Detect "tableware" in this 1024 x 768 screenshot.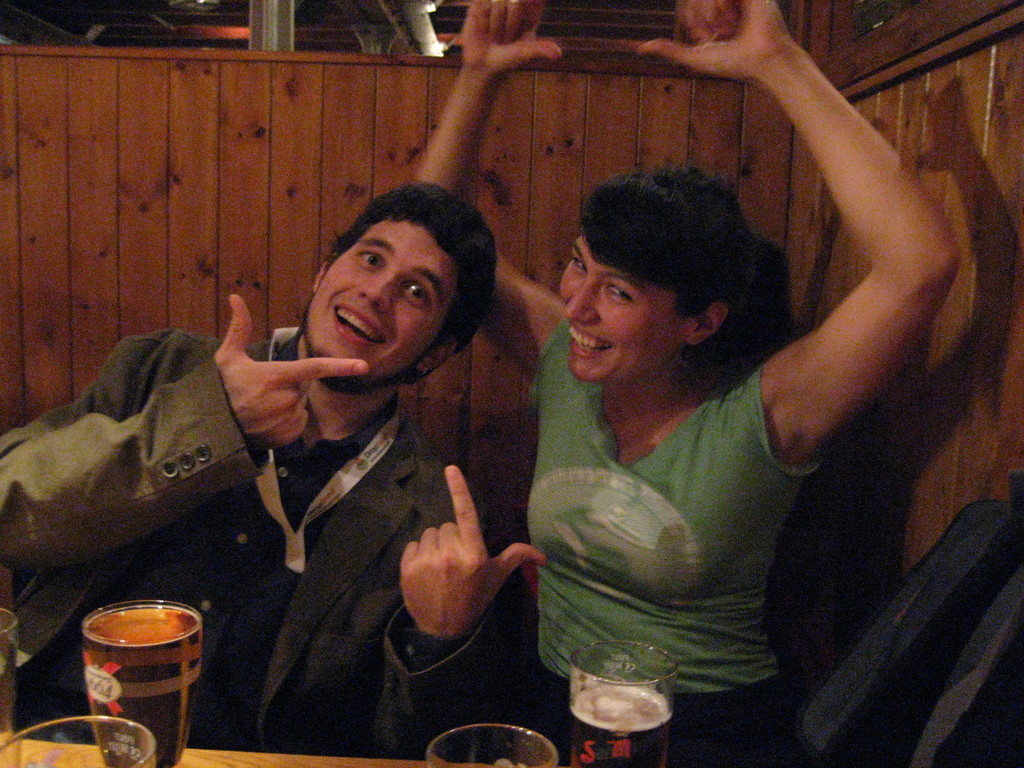
Detection: (428, 723, 562, 767).
